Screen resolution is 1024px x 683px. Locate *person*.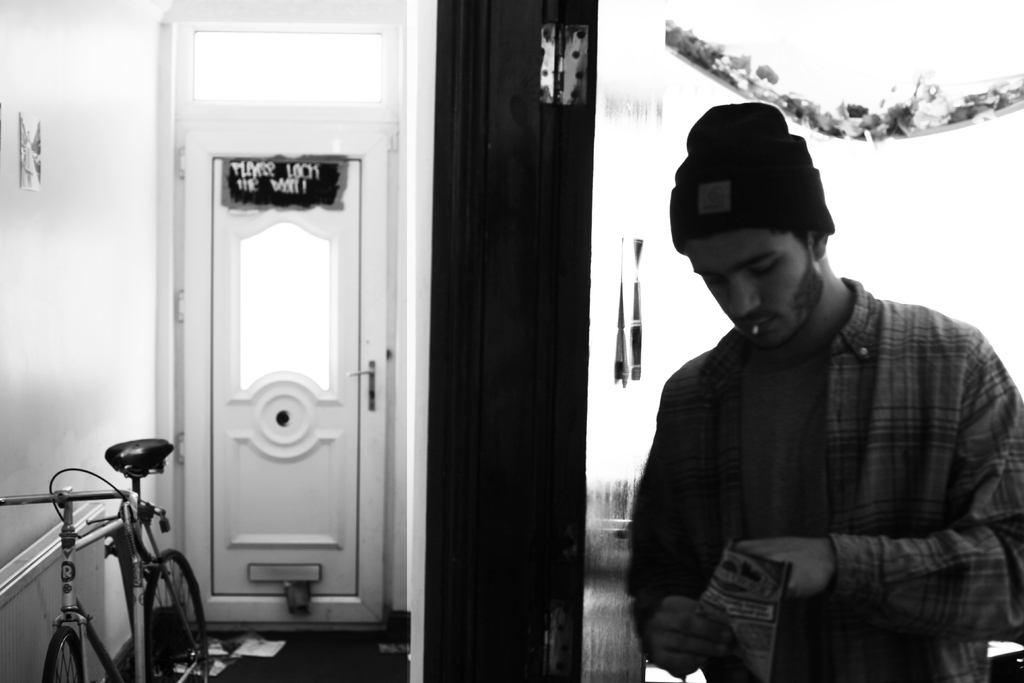
l=629, t=100, r=1023, b=682.
